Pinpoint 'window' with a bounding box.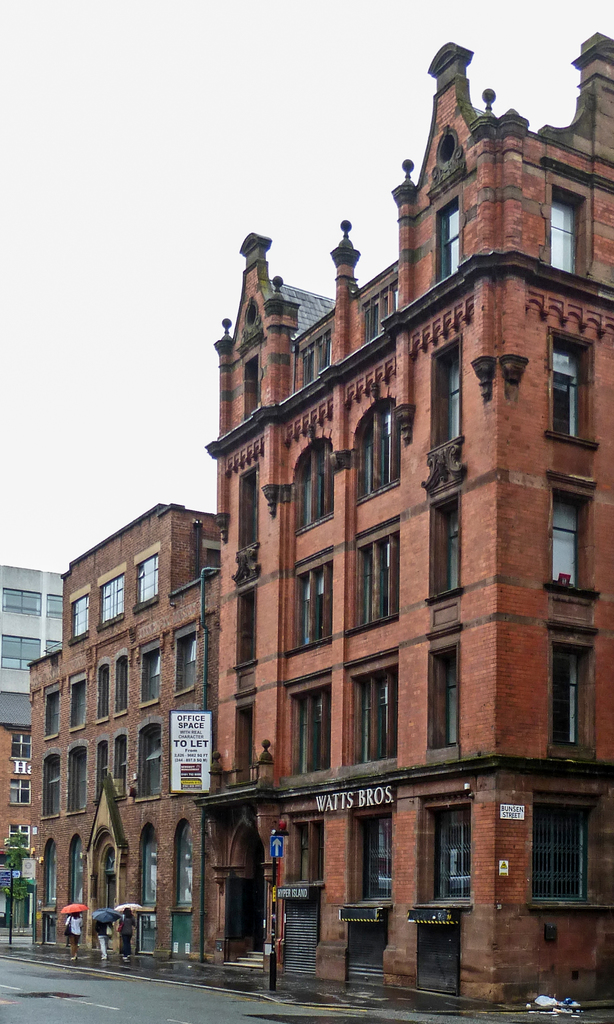
x1=48 y1=765 x2=59 y2=817.
